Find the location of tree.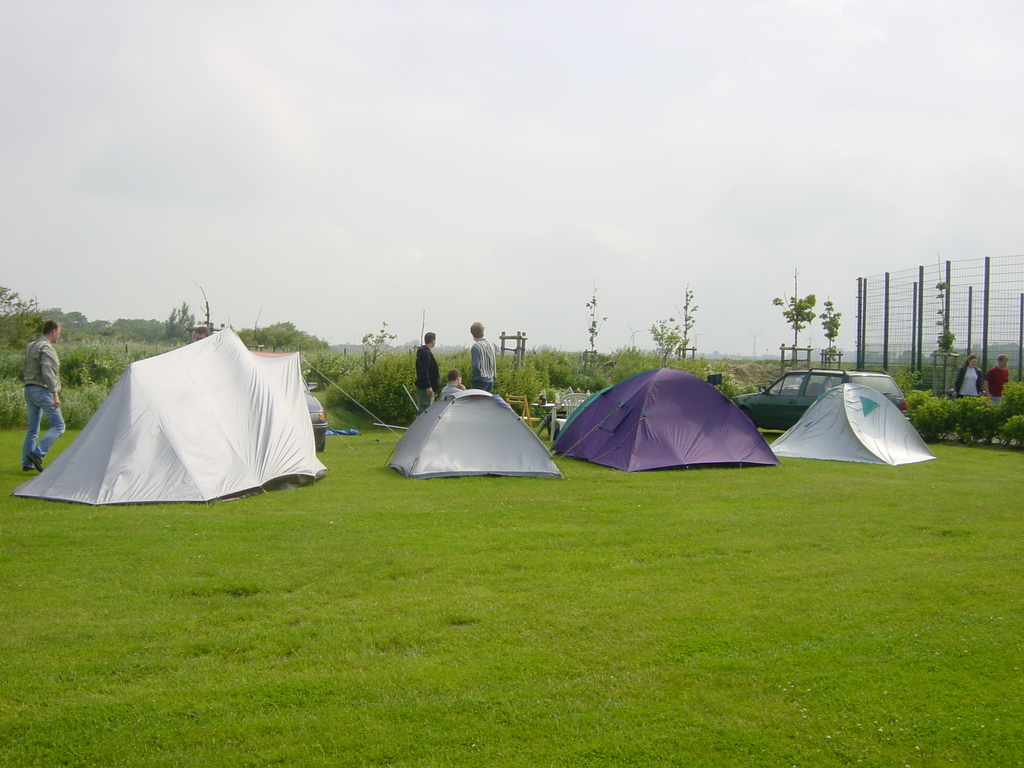
Location: locate(929, 285, 956, 395).
